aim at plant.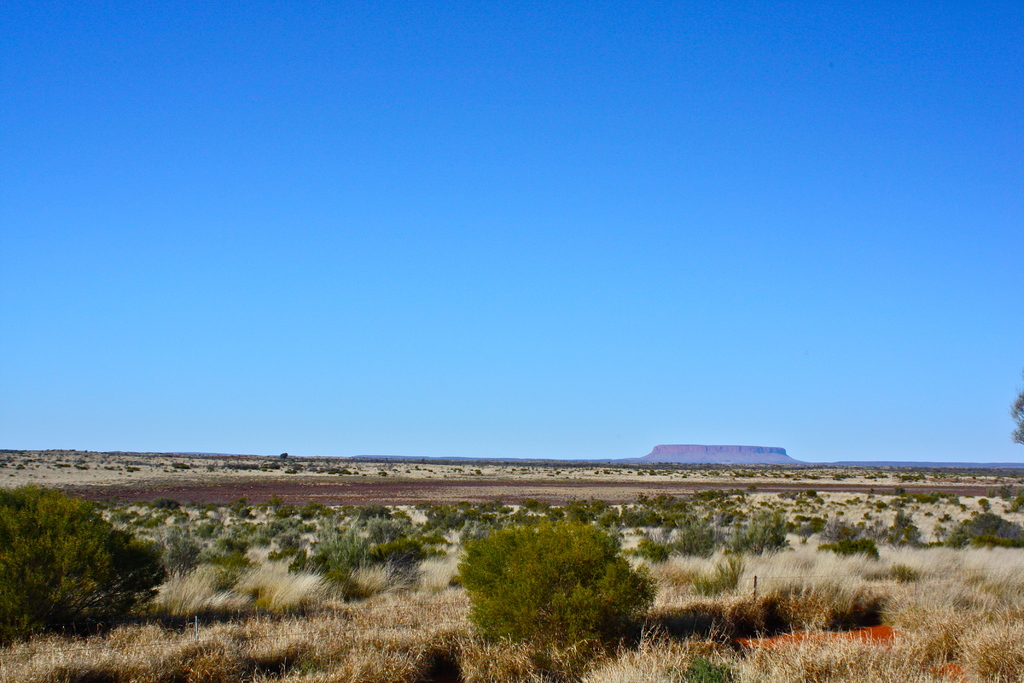
Aimed at (x1=684, y1=653, x2=732, y2=682).
